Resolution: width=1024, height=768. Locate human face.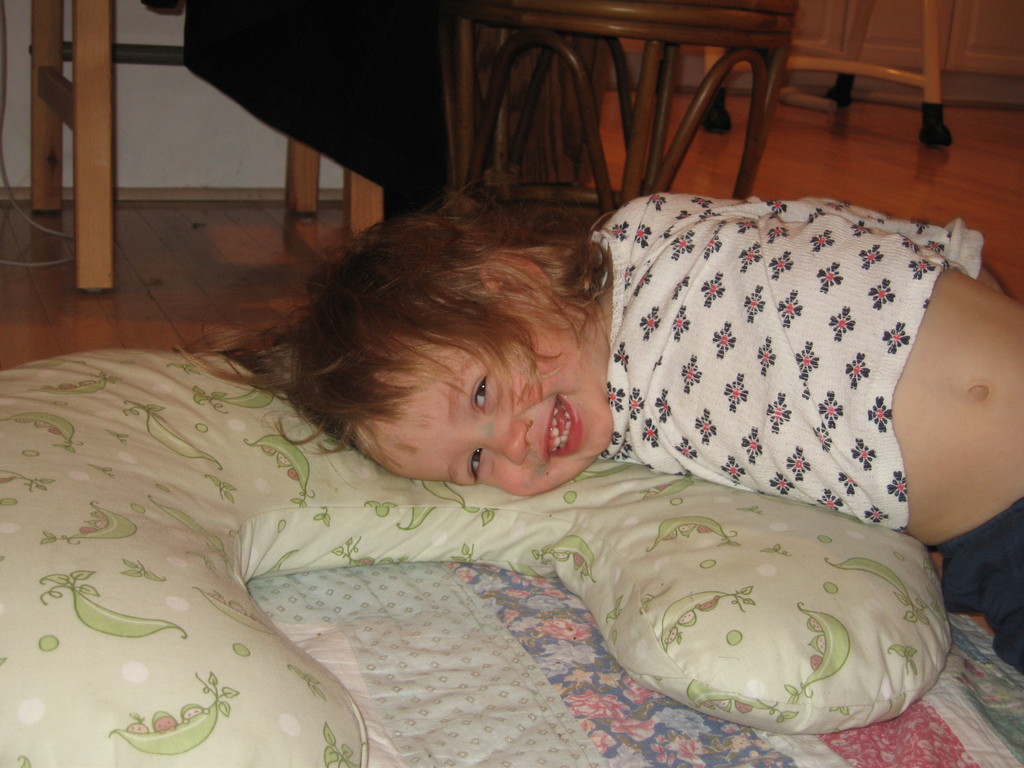
368/319/616/500.
